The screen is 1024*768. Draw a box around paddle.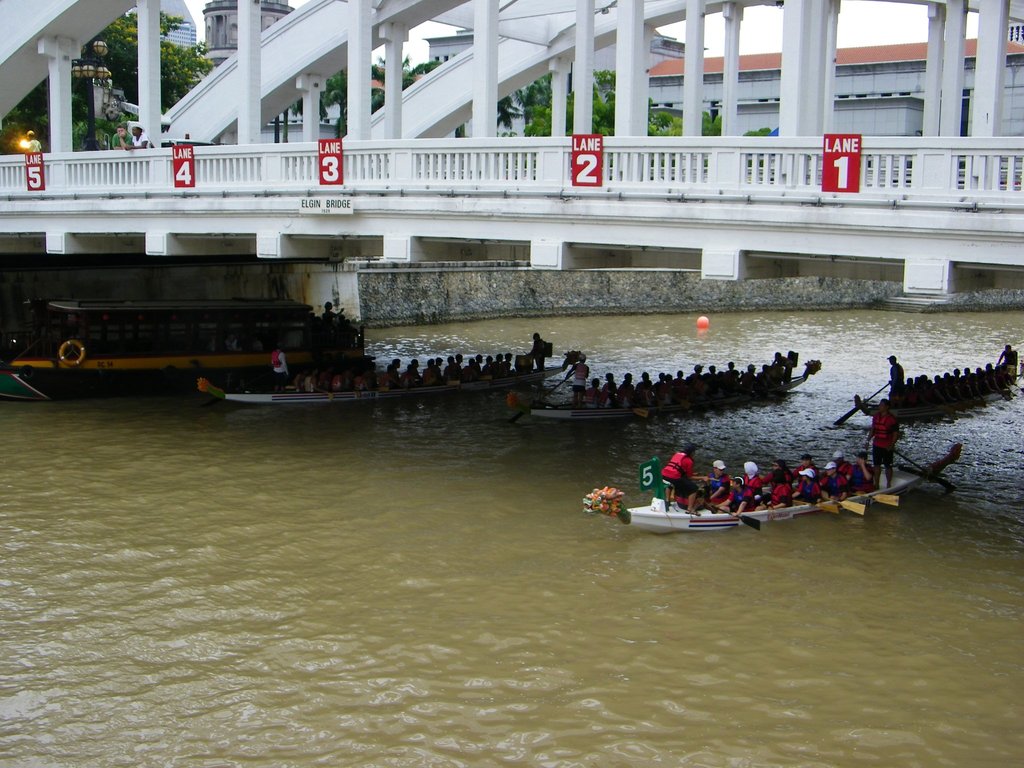
{"x1": 804, "y1": 472, "x2": 863, "y2": 525}.
